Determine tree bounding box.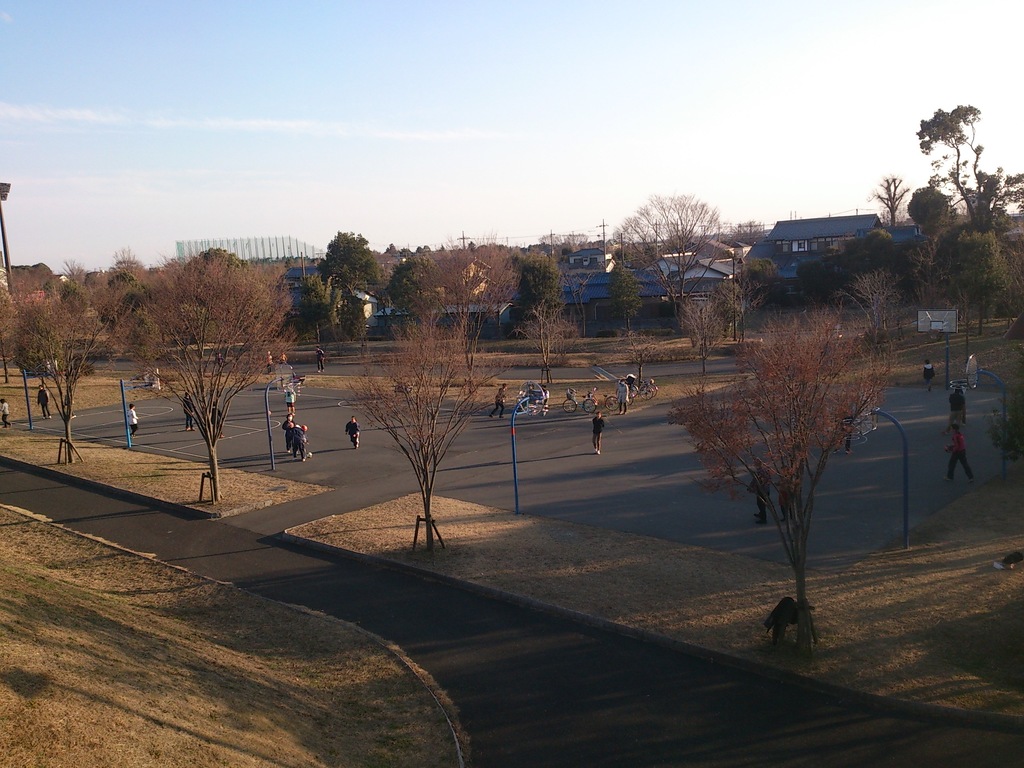
Determined: region(538, 231, 562, 253).
